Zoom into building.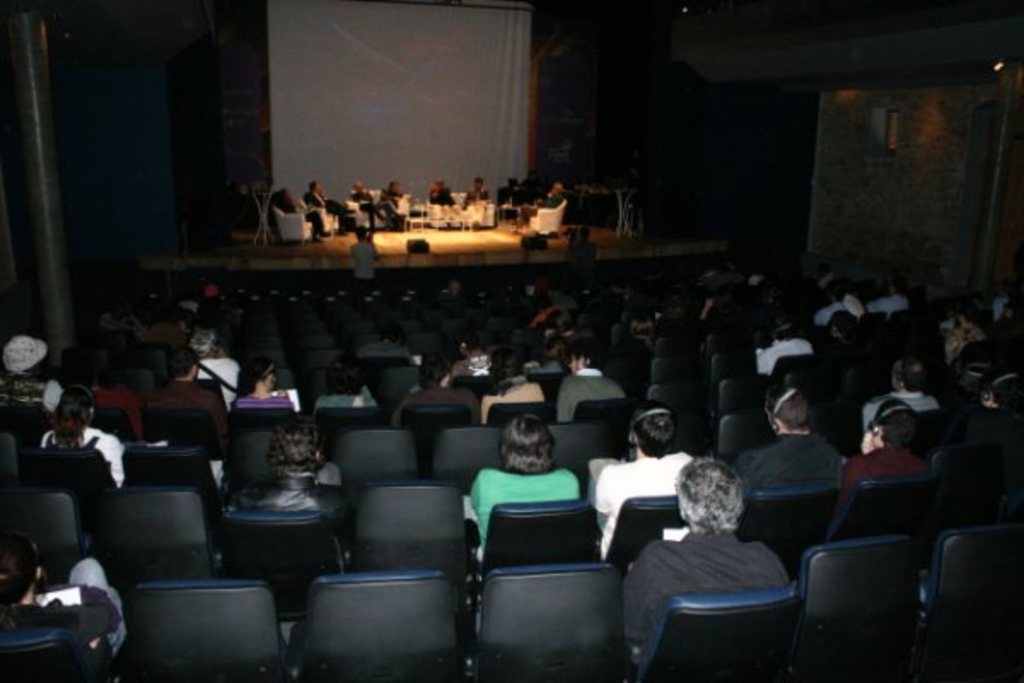
Zoom target: (x1=0, y1=0, x2=1022, y2=681).
